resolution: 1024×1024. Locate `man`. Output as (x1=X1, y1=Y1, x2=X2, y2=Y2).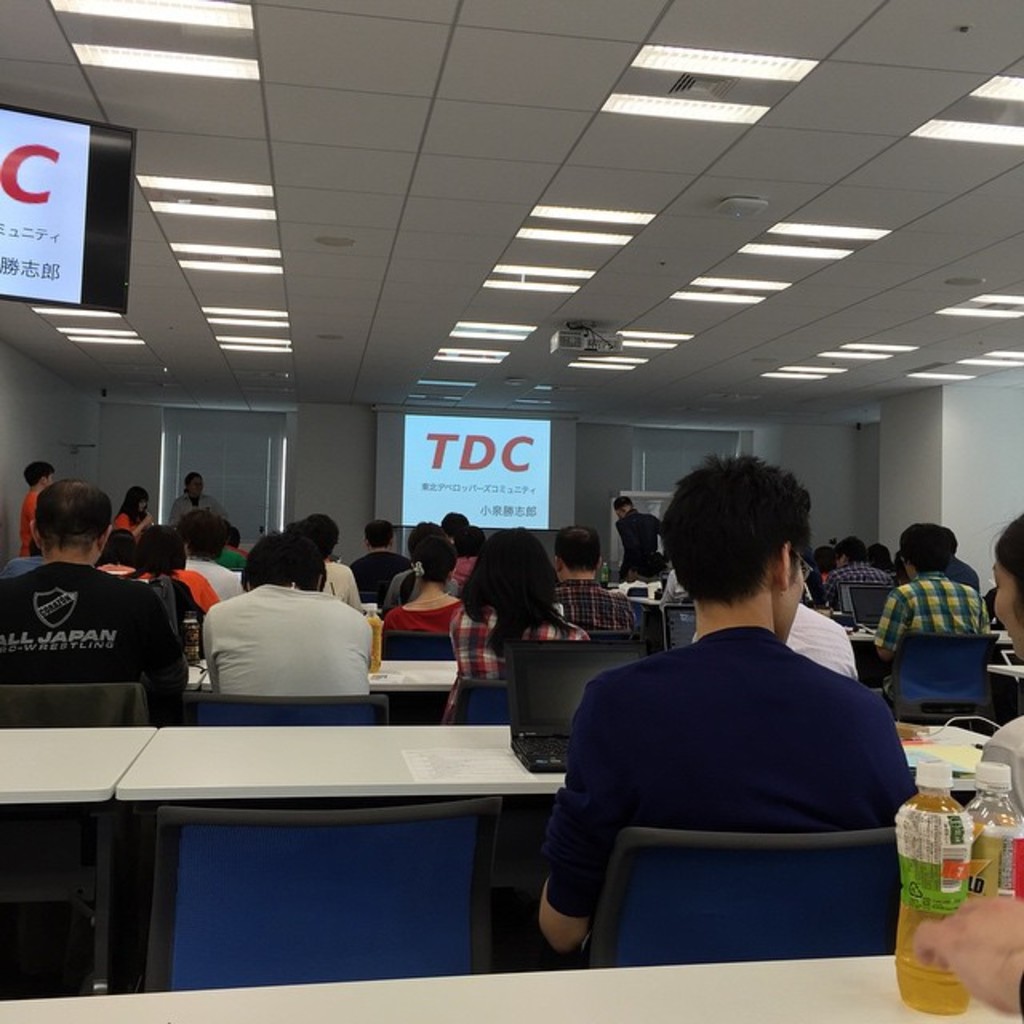
(x1=536, y1=469, x2=926, y2=963).
